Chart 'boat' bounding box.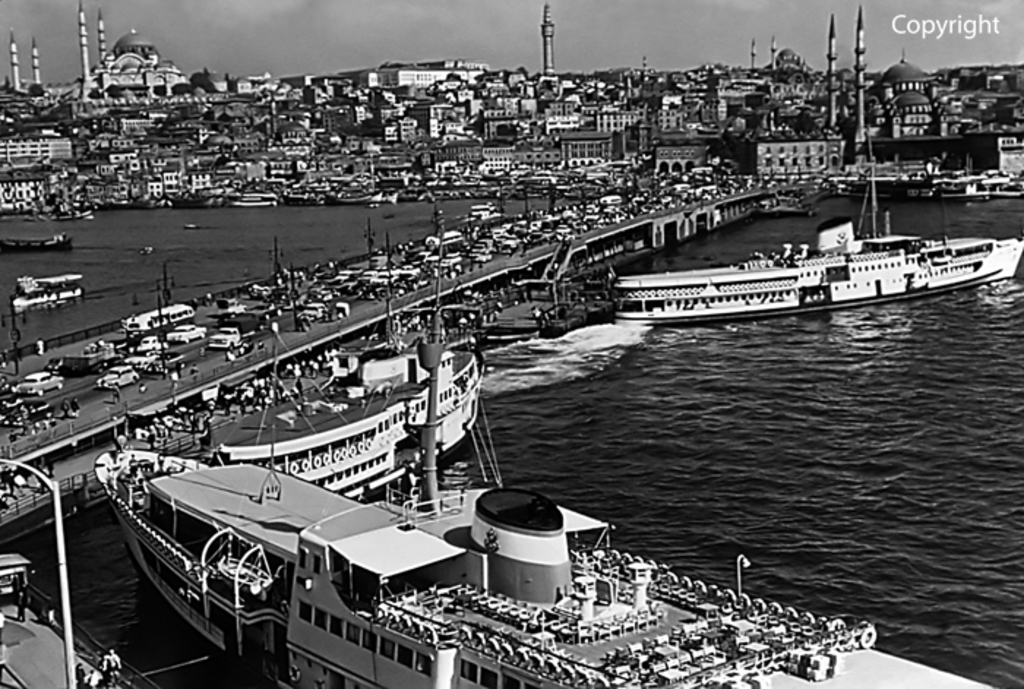
Charted: bbox=[164, 350, 500, 516].
